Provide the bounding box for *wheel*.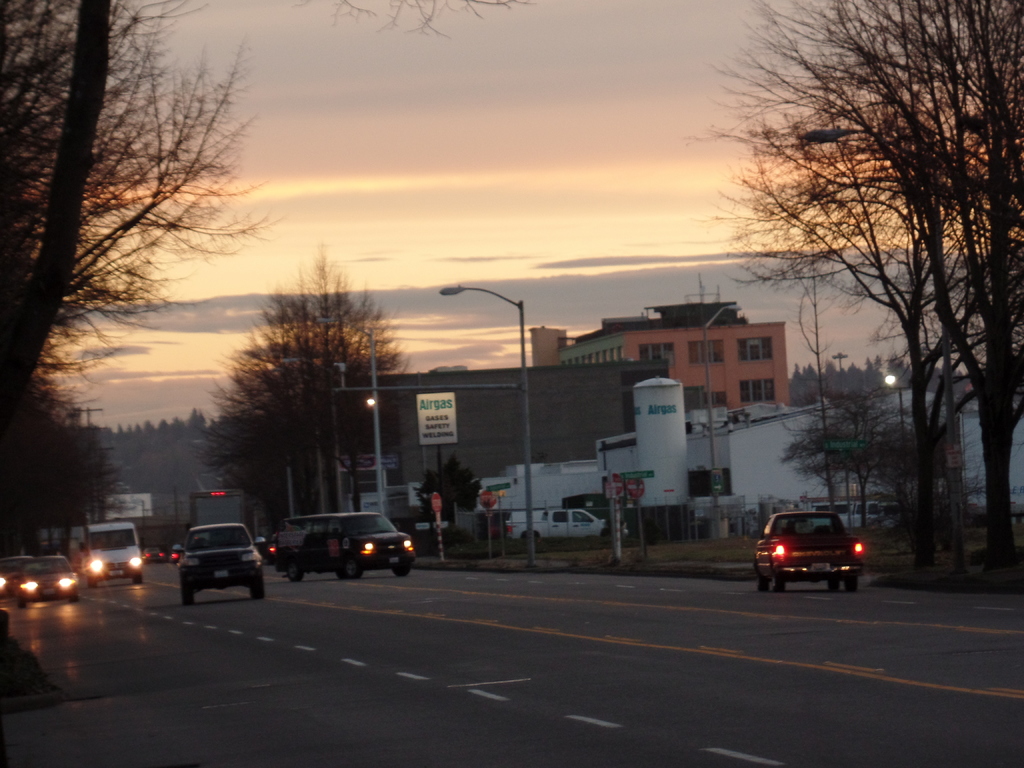
(287, 559, 303, 584).
